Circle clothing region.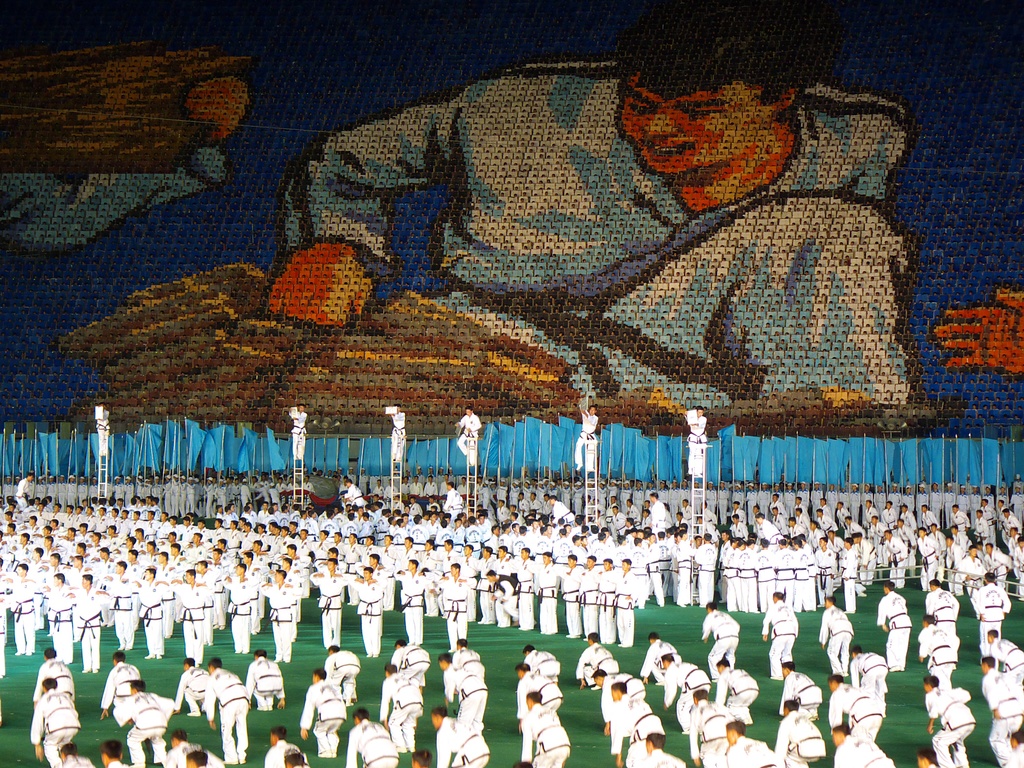
Region: bbox(924, 680, 964, 756).
